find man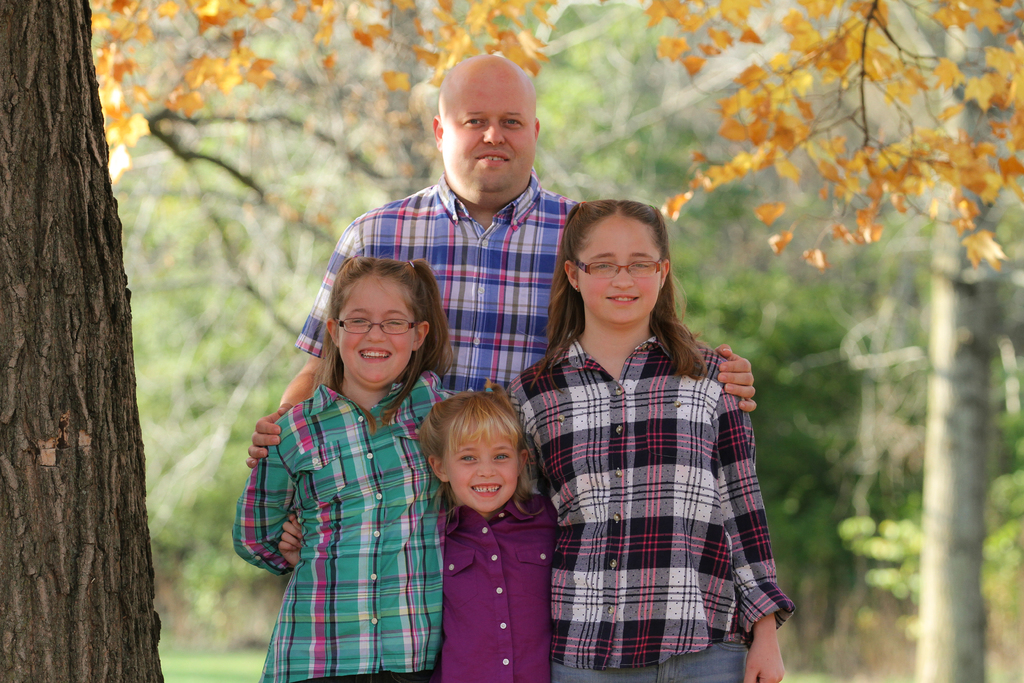
x1=248, y1=56, x2=760, y2=496
